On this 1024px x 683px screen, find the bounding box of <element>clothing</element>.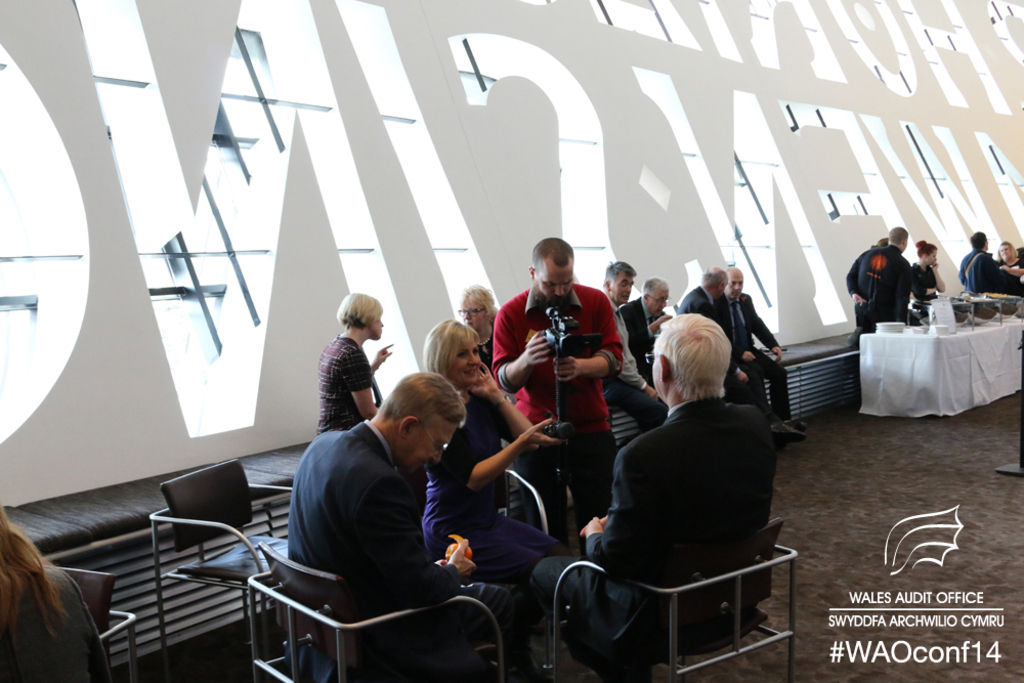
Bounding box: [469,337,495,372].
